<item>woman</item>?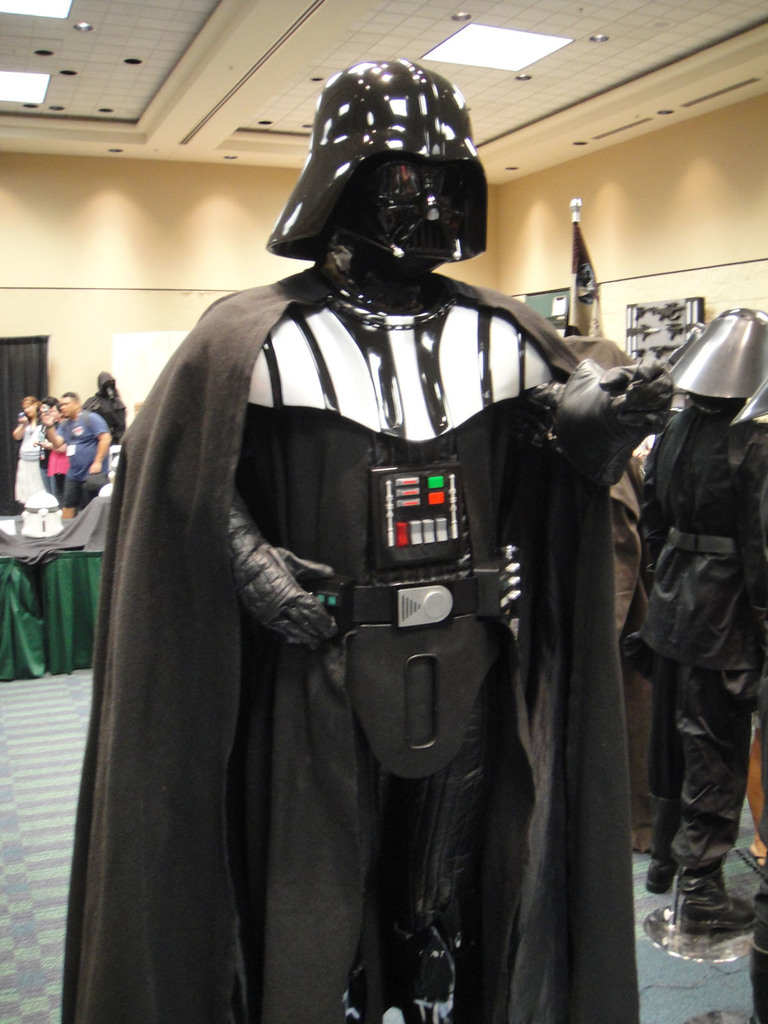
[659, 328, 767, 973]
